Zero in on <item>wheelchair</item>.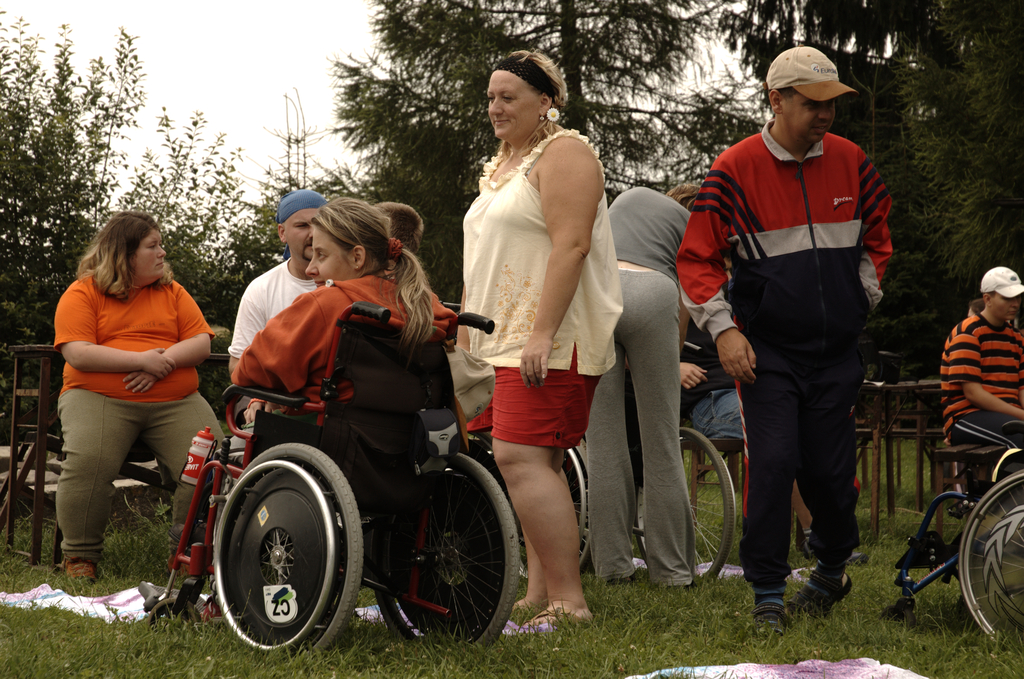
Zeroed in: locate(894, 437, 1023, 652).
